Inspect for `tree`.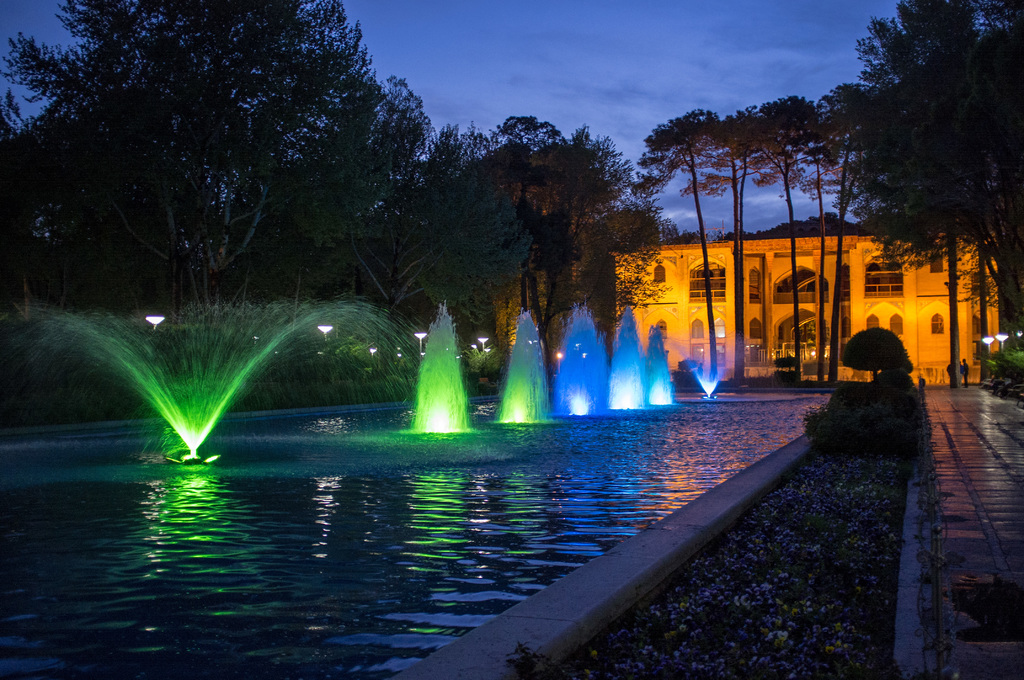
Inspection: {"left": 413, "top": 161, "right": 531, "bottom": 350}.
